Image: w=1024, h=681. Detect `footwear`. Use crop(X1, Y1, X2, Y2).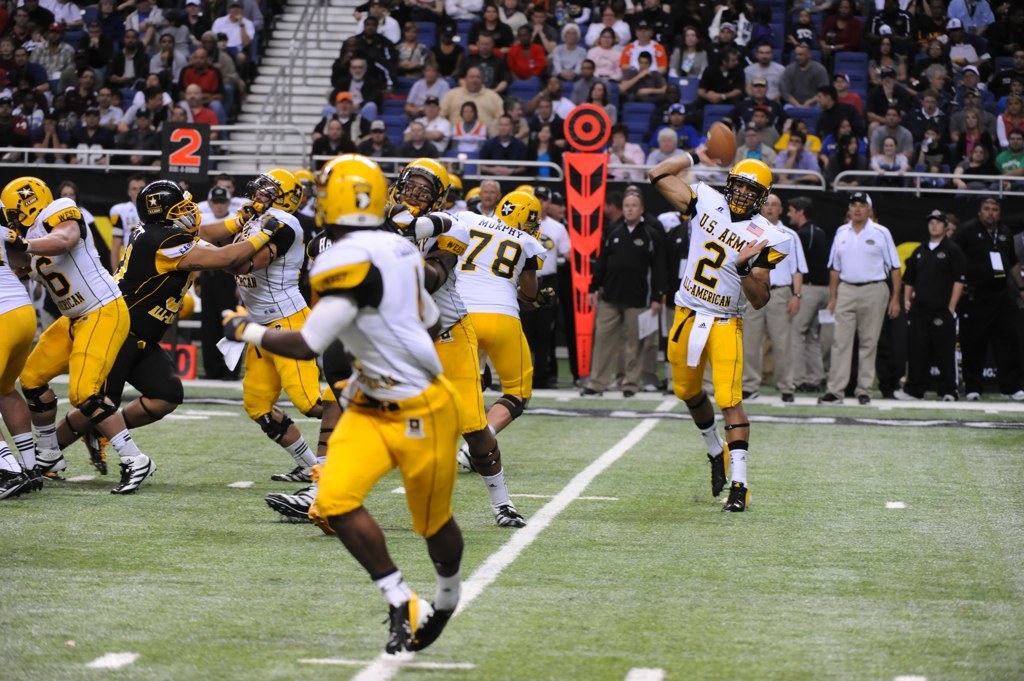
crop(261, 487, 313, 524).
